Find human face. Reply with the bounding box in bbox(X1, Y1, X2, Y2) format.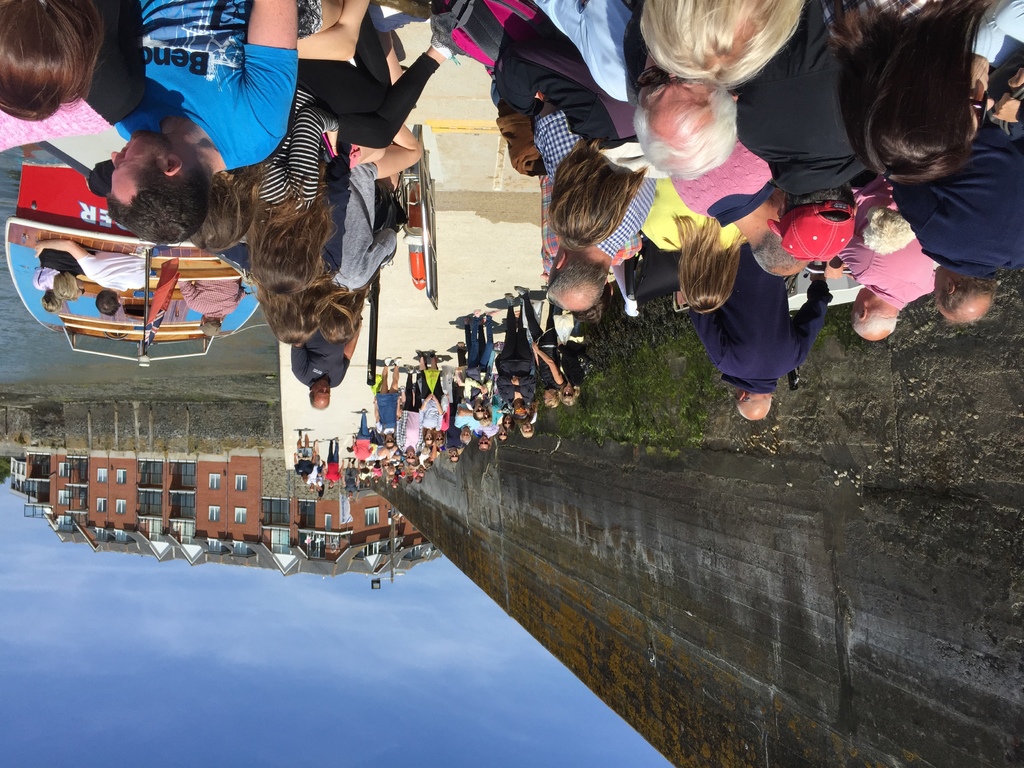
bbox(309, 373, 333, 406).
